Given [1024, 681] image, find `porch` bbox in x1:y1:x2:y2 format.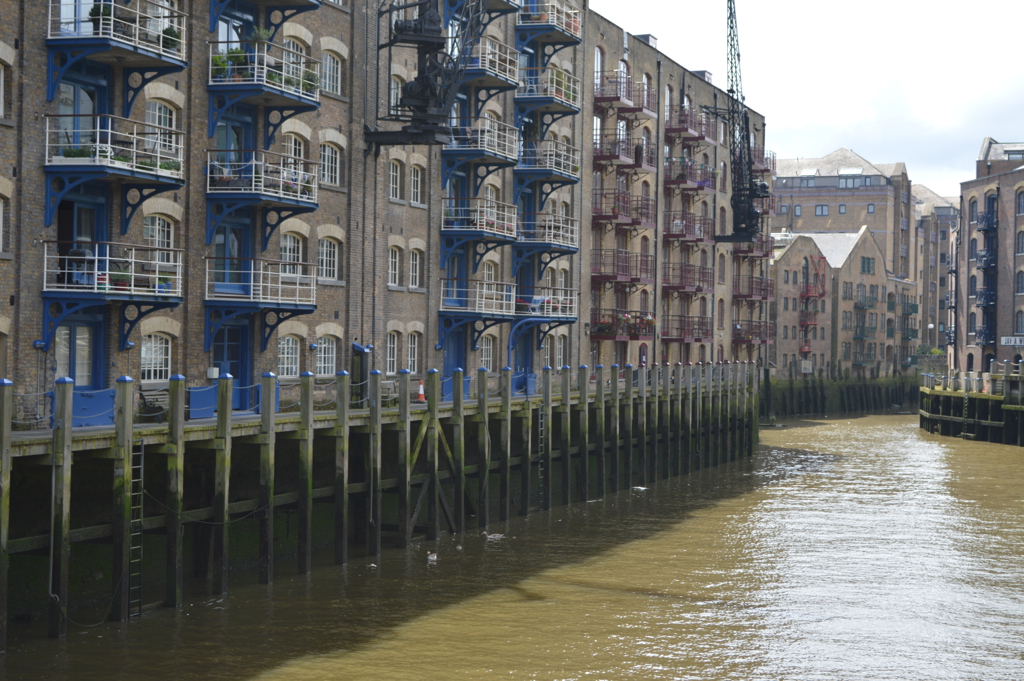
966:207:998:242.
